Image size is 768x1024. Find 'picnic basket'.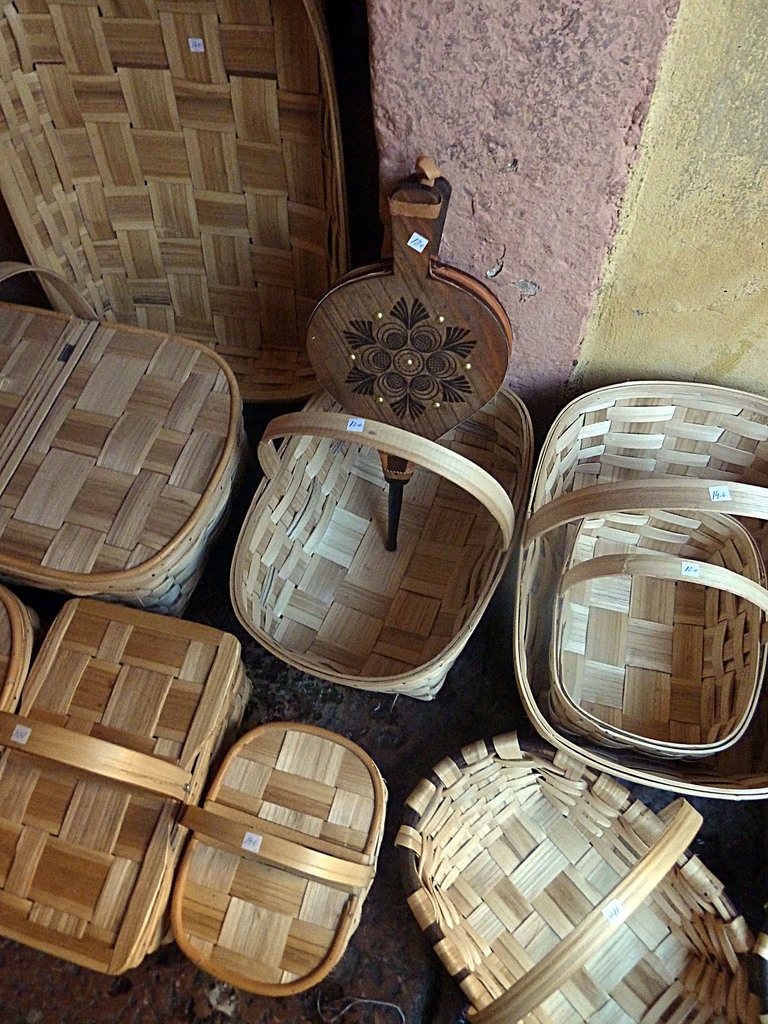
crop(0, 0, 346, 404).
